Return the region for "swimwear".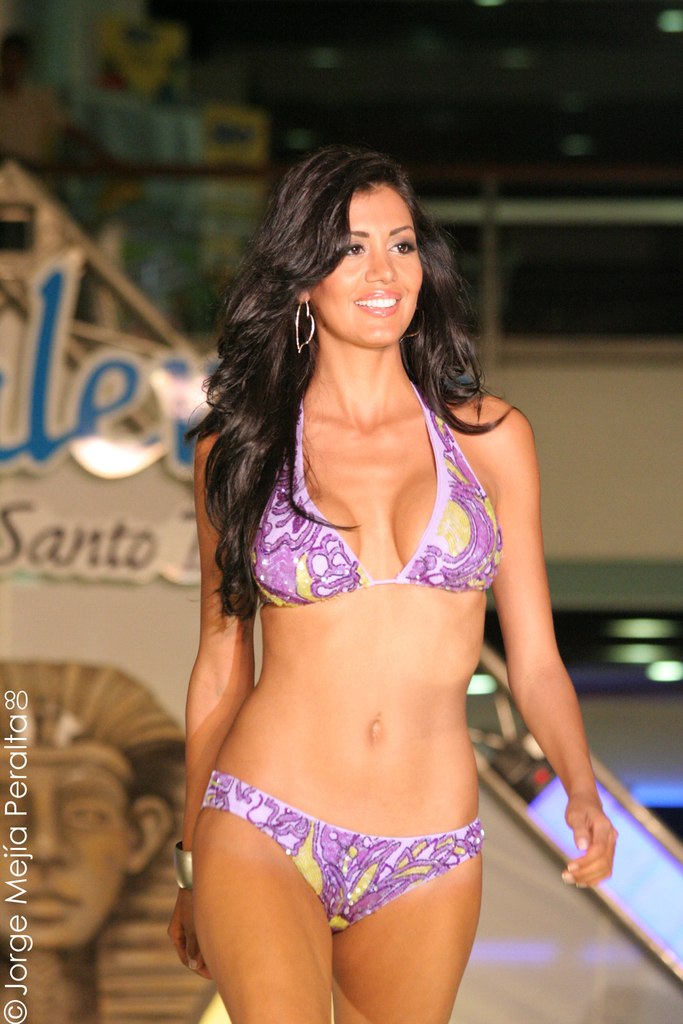
bbox=[204, 769, 488, 928].
